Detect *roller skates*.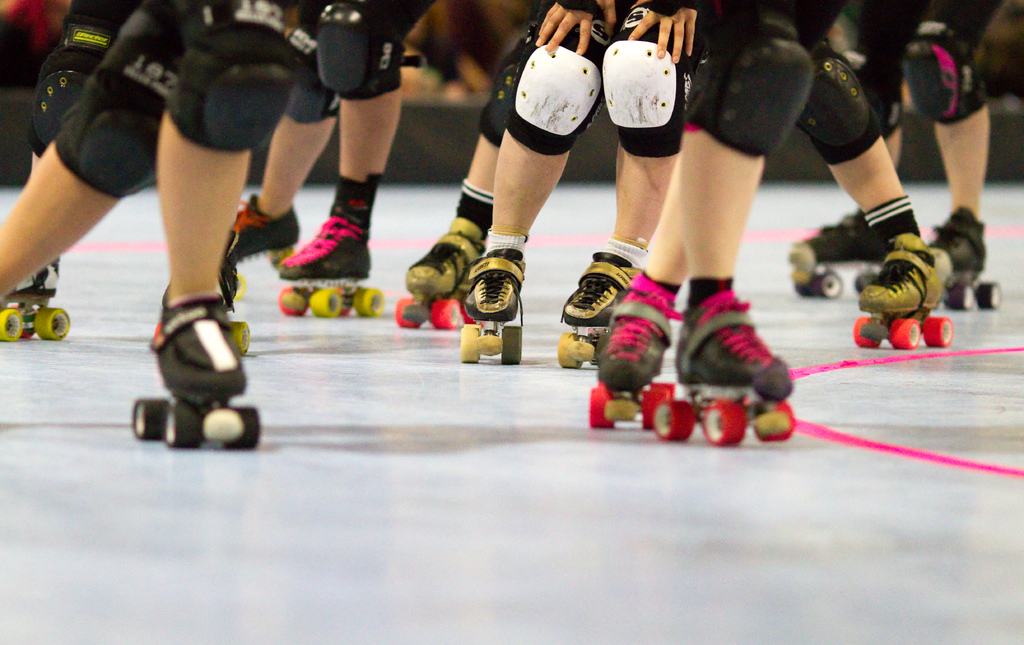
Detected at {"x1": 0, "y1": 257, "x2": 71, "y2": 345}.
